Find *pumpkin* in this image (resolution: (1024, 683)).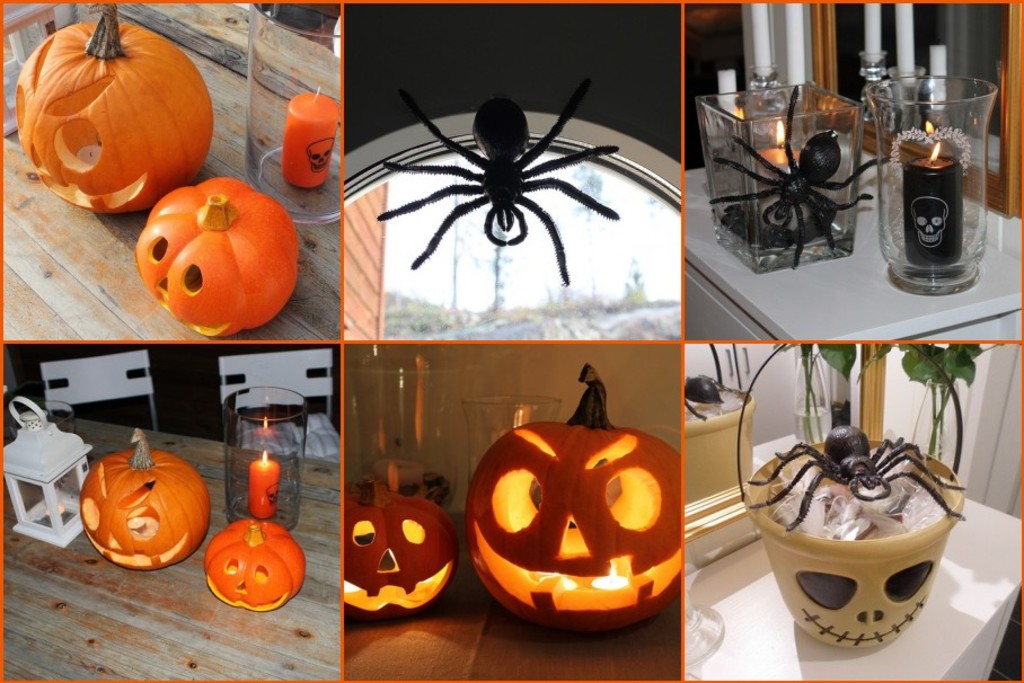
127/174/299/337.
